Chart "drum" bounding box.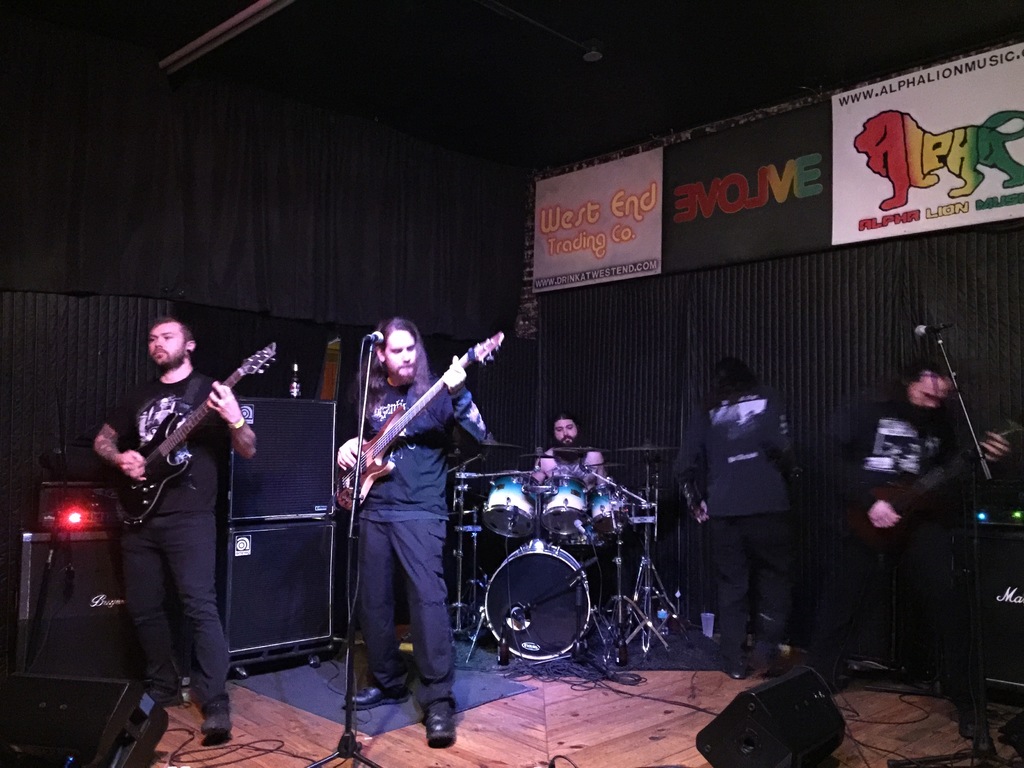
Charted: locate(536, 470, 588, 538).
